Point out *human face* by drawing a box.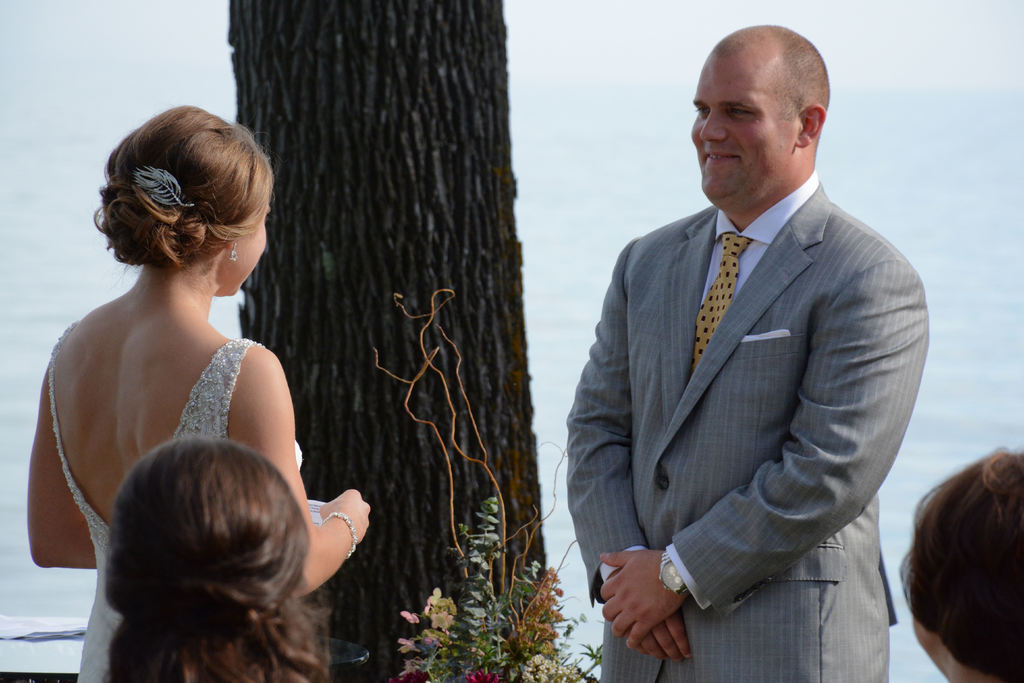
230:219:272:295.
